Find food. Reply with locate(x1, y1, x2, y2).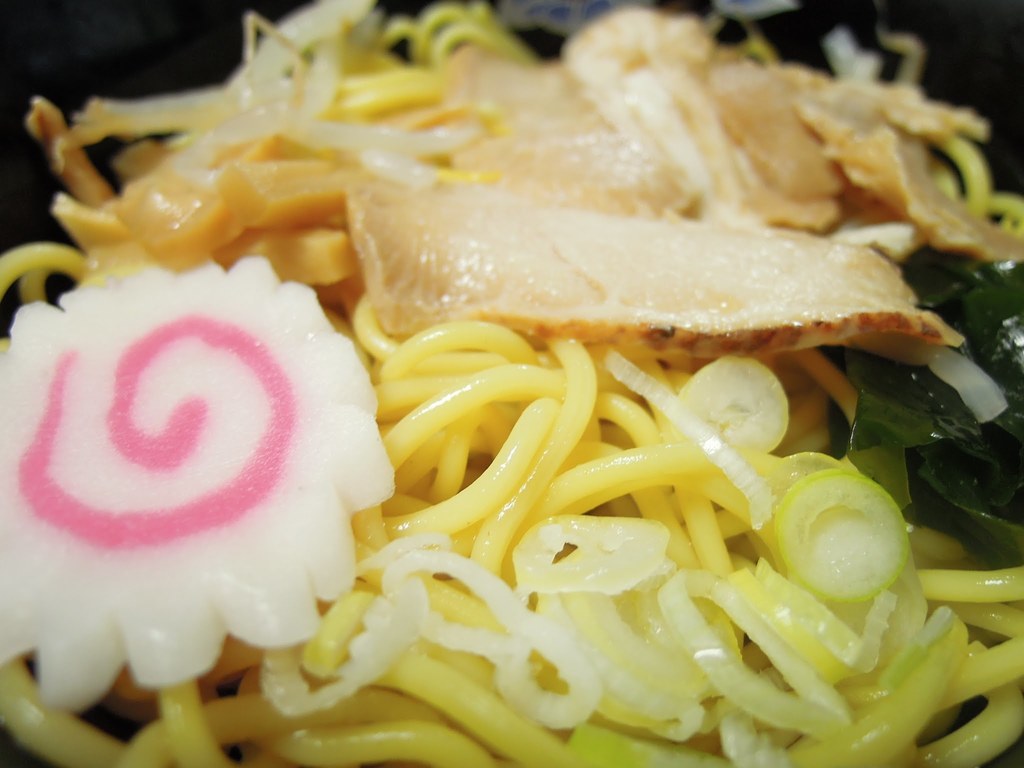
locate(16, 0, 1023, 730).
